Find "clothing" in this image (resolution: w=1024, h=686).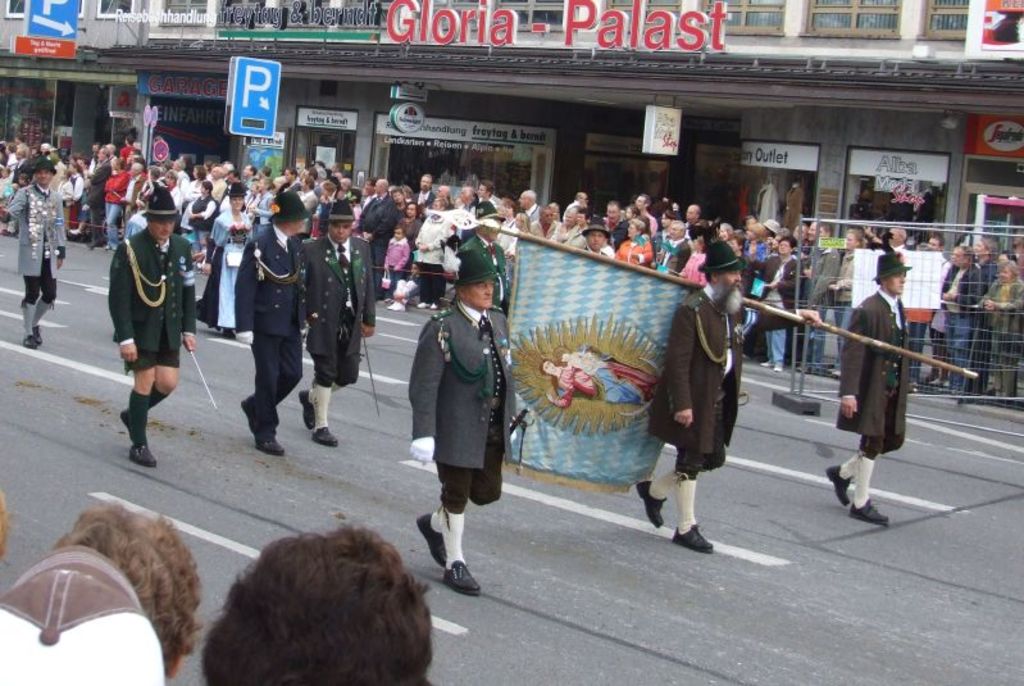
x1=3 y1=180 x2=70 y2=304.
